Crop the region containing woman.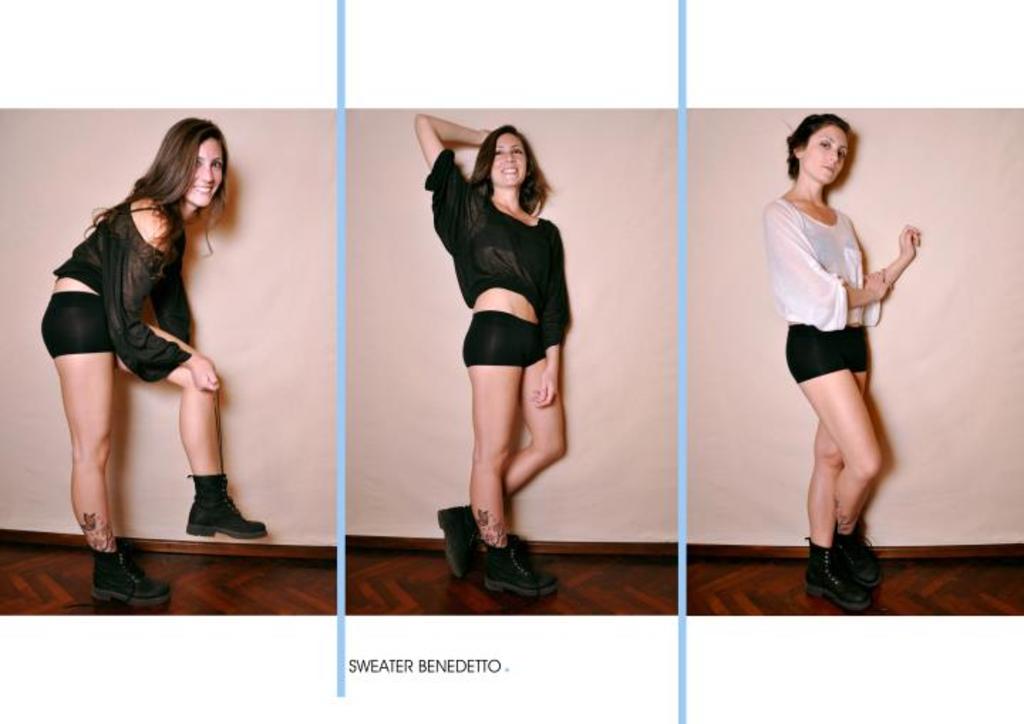
Crop region: 408,114,570,596.
